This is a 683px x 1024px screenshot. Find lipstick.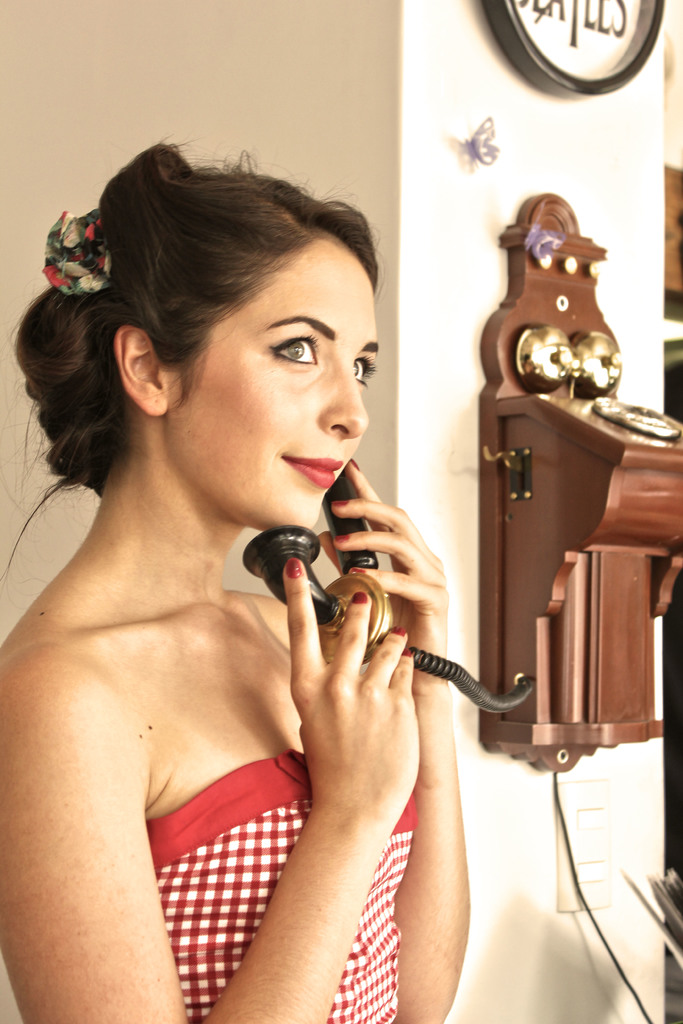
Bounding box: 283,456,343,488.
